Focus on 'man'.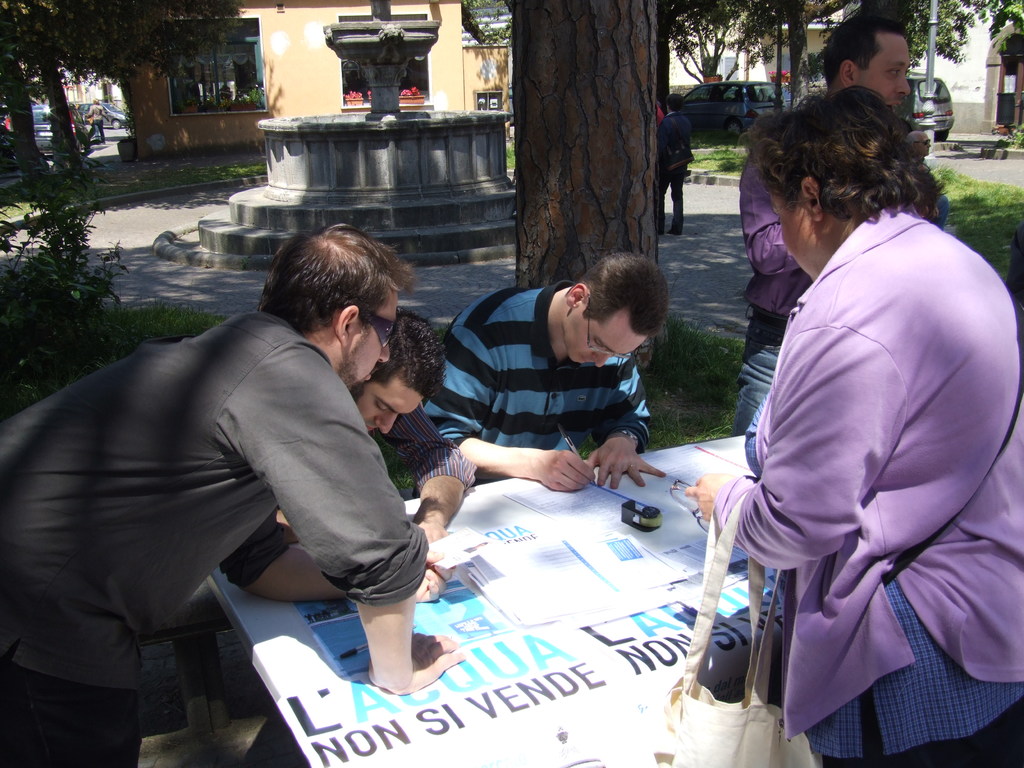
Focused at 723 13 938 439.
